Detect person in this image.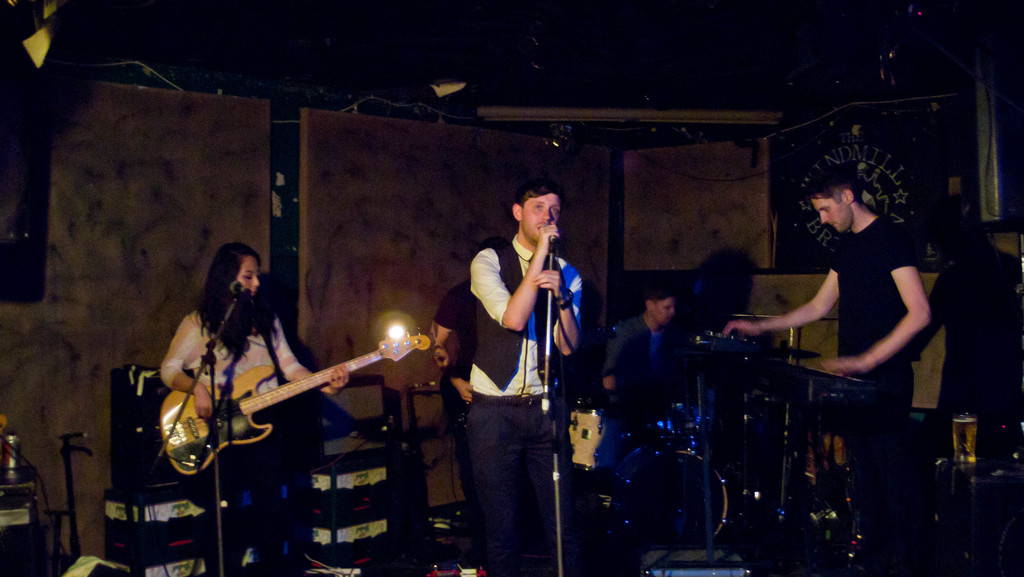
Detection: locate(718, 163, 934, 576).
